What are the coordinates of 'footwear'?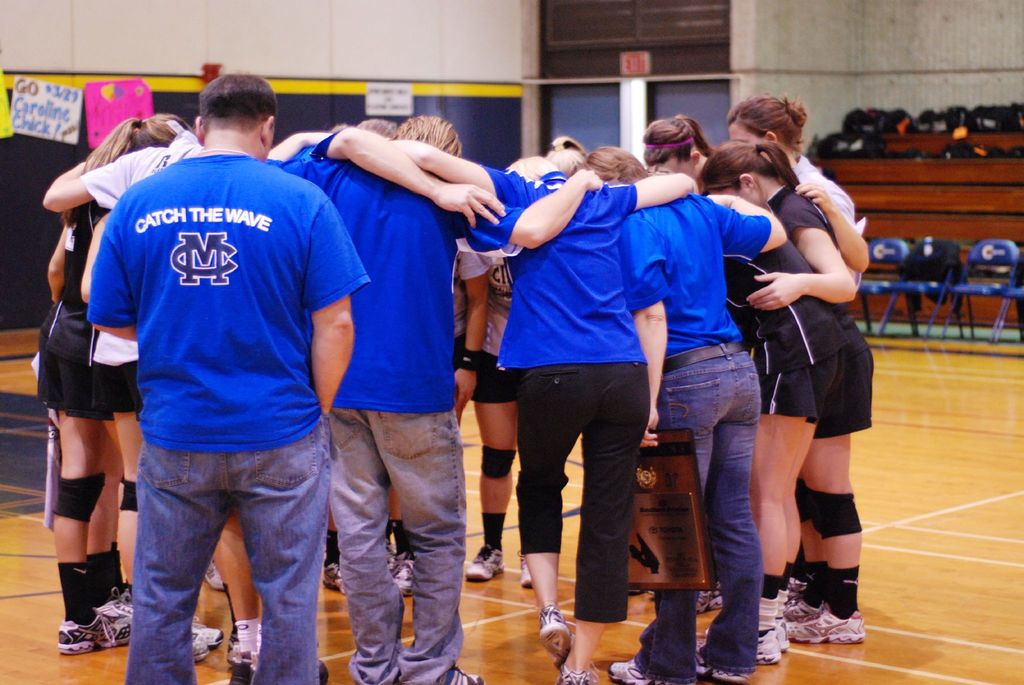
x1=321, y1=559, x2=350, y2=599.
